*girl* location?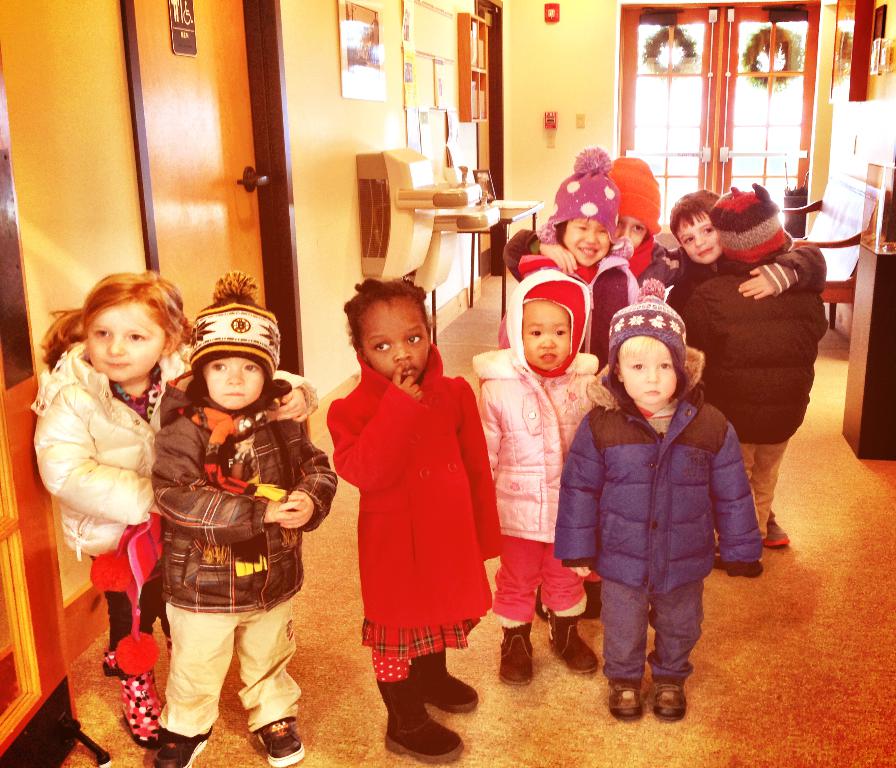
31:269:314:746
